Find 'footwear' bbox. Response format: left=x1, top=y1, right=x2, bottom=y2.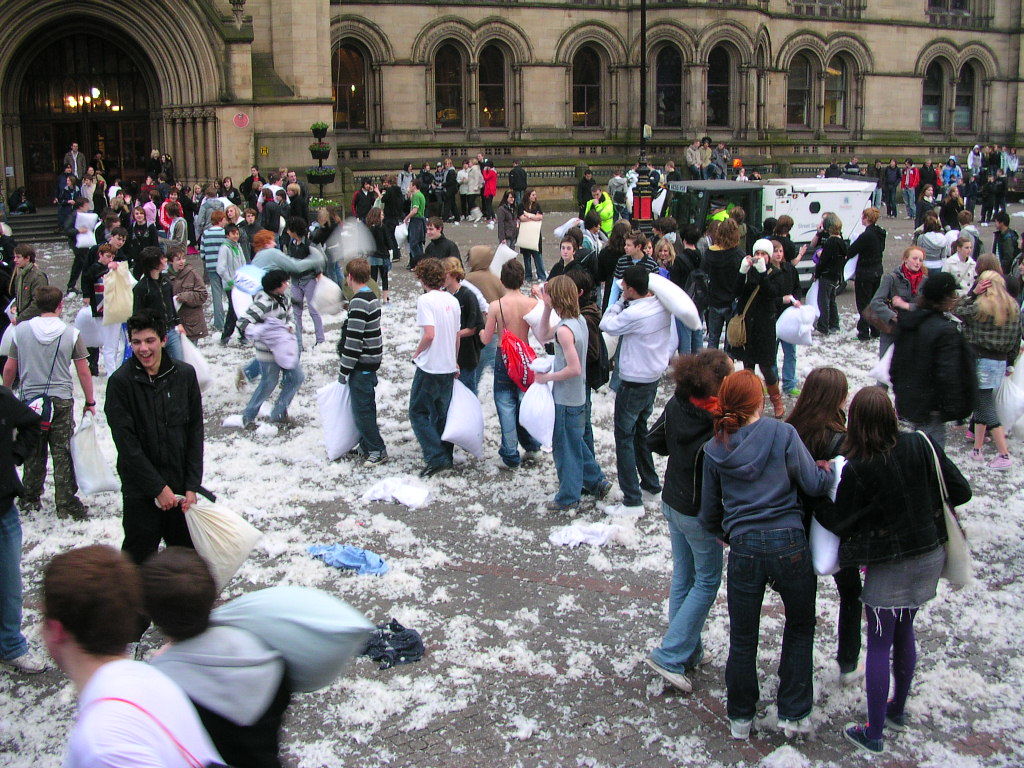
left=840, top=722, right=885, bottom=756.
